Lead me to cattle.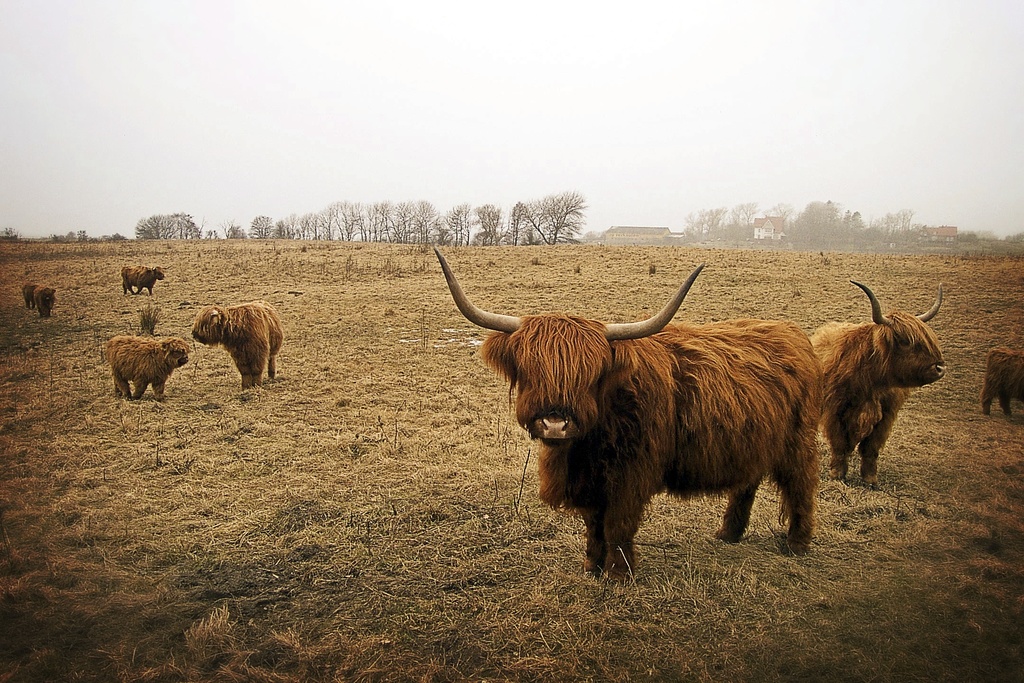
Lead to l=118, t=266, r=168, b=298.
